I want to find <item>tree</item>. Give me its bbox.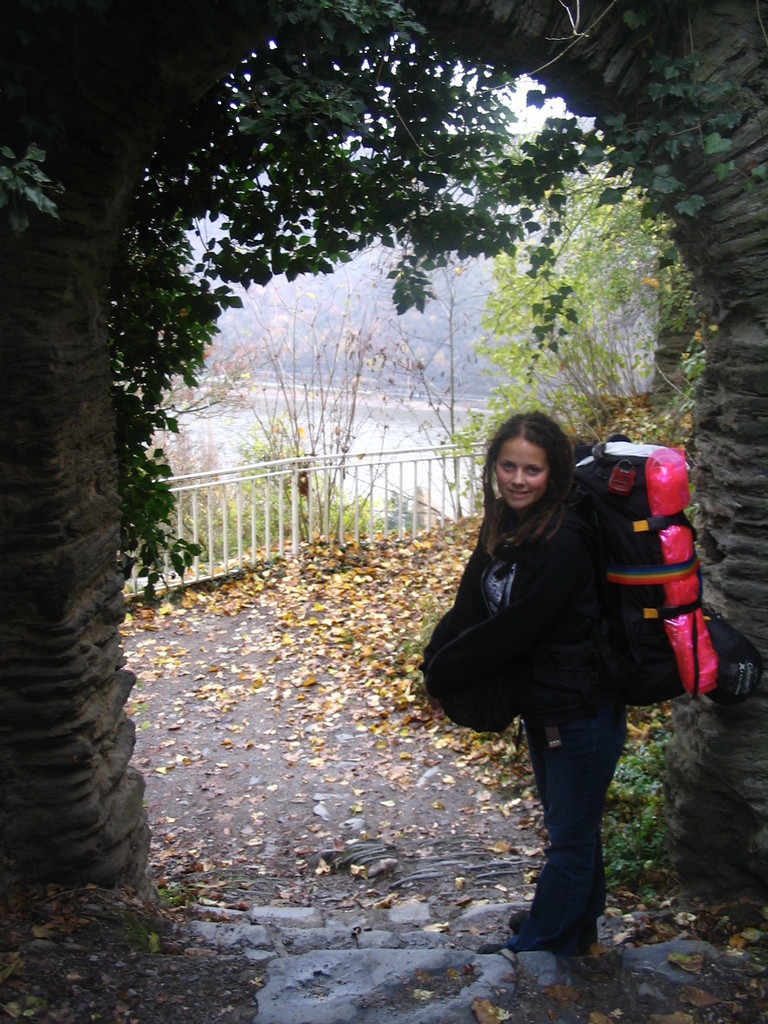
(x1=472, y1=154, x2=708, y2=438).
